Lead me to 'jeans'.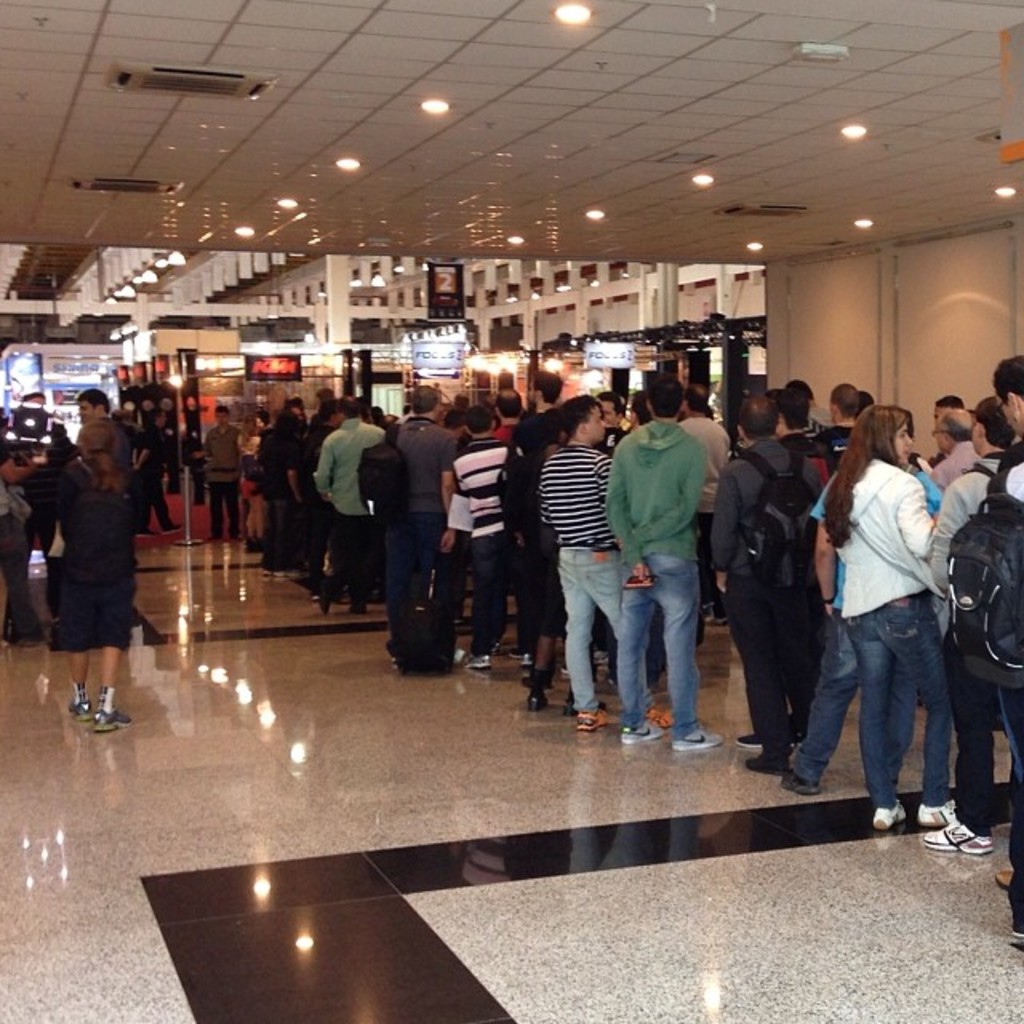
Lead to 850/603/952/805.
